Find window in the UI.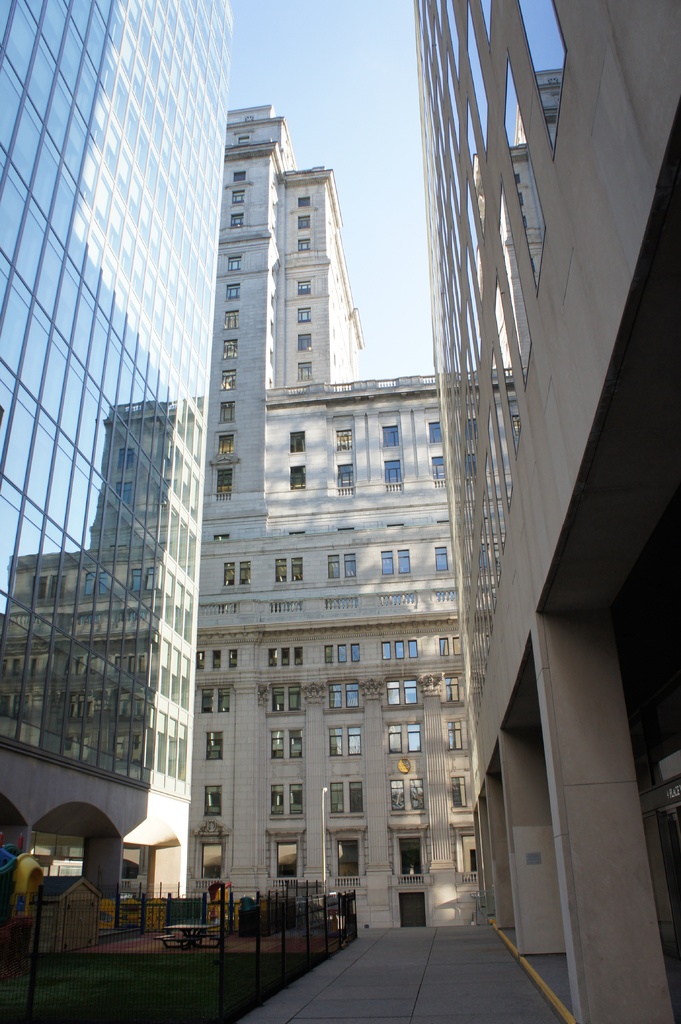
UI element at [left=231, top=168, right=247, bottom=182].
